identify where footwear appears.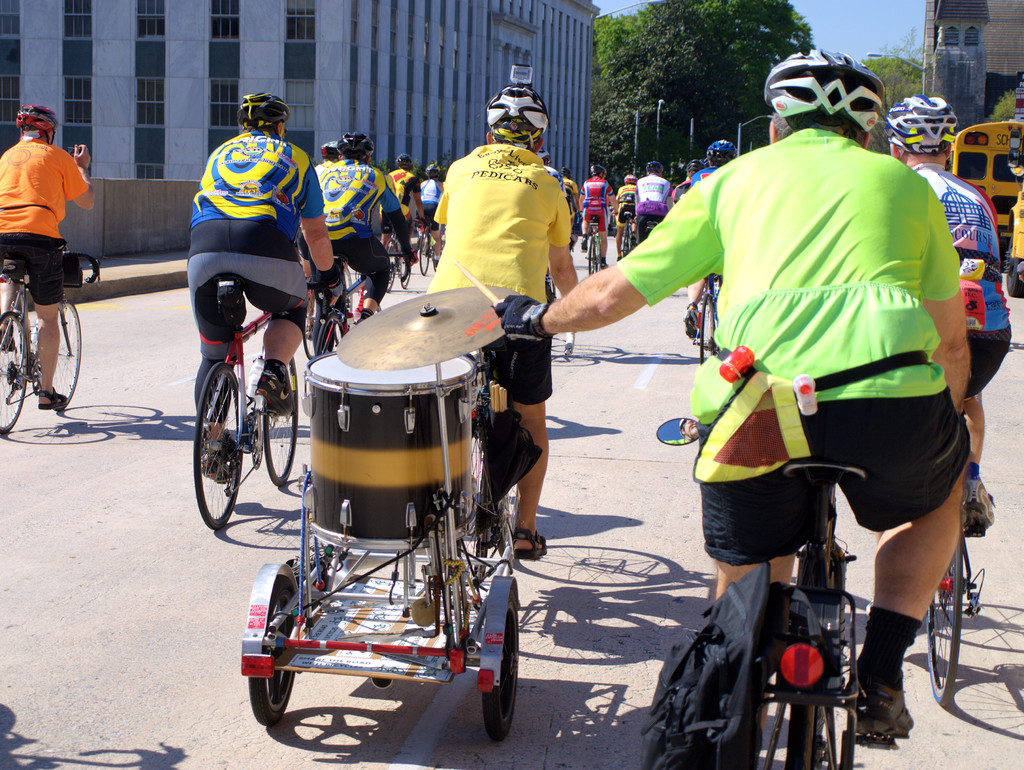
Appears at (305, 324, 316, 341).
